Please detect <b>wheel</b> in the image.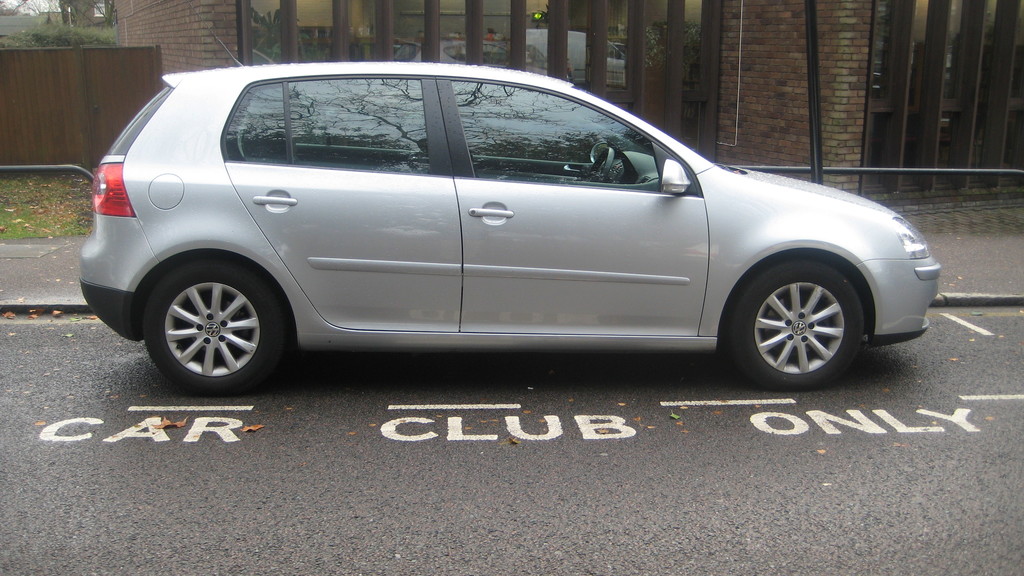
box=[723, 255, 871, 393].
